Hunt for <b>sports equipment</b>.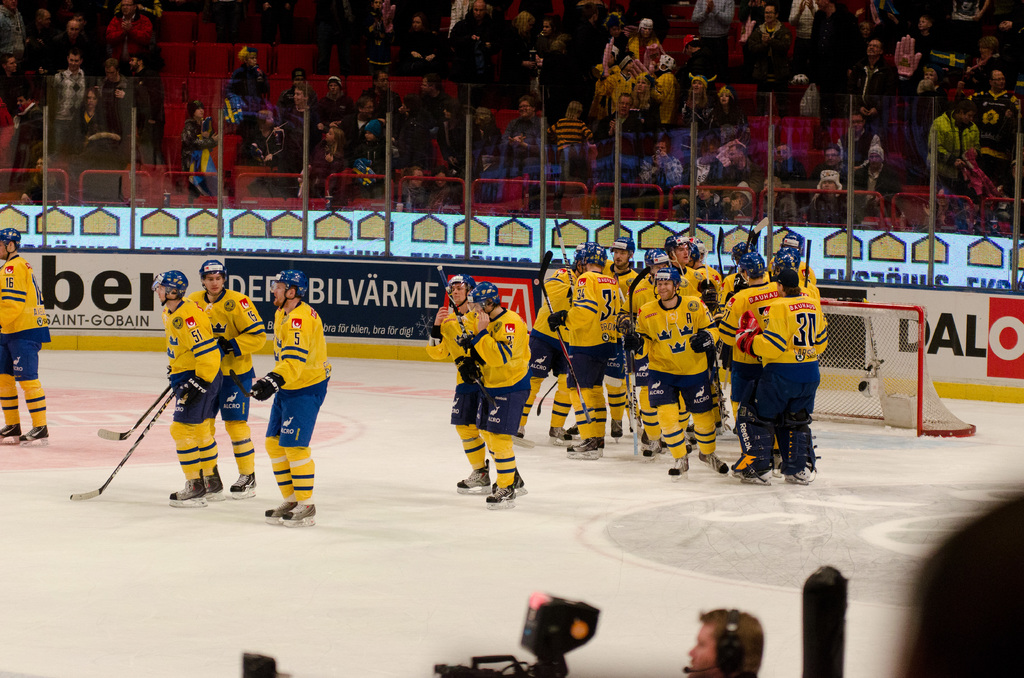
Hunted down at [263,501,296,527].
